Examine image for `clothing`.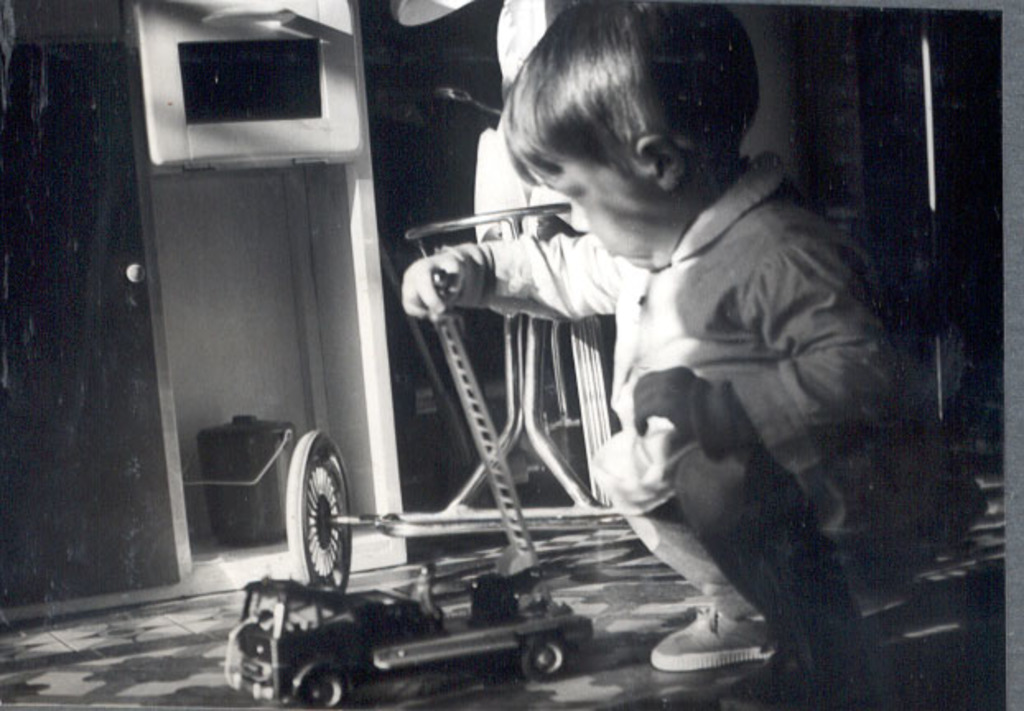
Examination result: (x1=454, y1=145, x2=998, y2=635).
